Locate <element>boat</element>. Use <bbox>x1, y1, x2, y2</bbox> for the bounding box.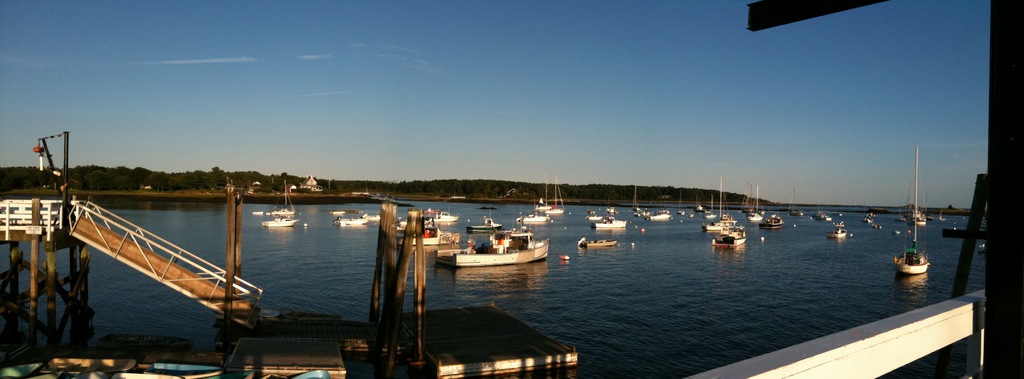
<bbox>264, 211, 299, 232</bbox>.
